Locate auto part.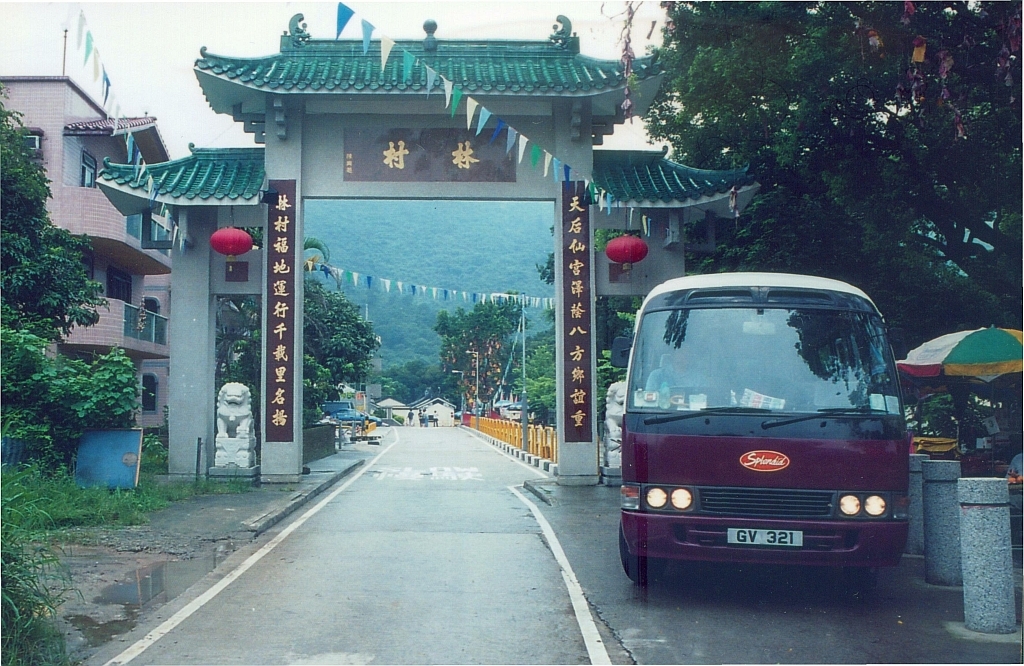
Bounding box: bbox=(621, 265, 907, 586).
